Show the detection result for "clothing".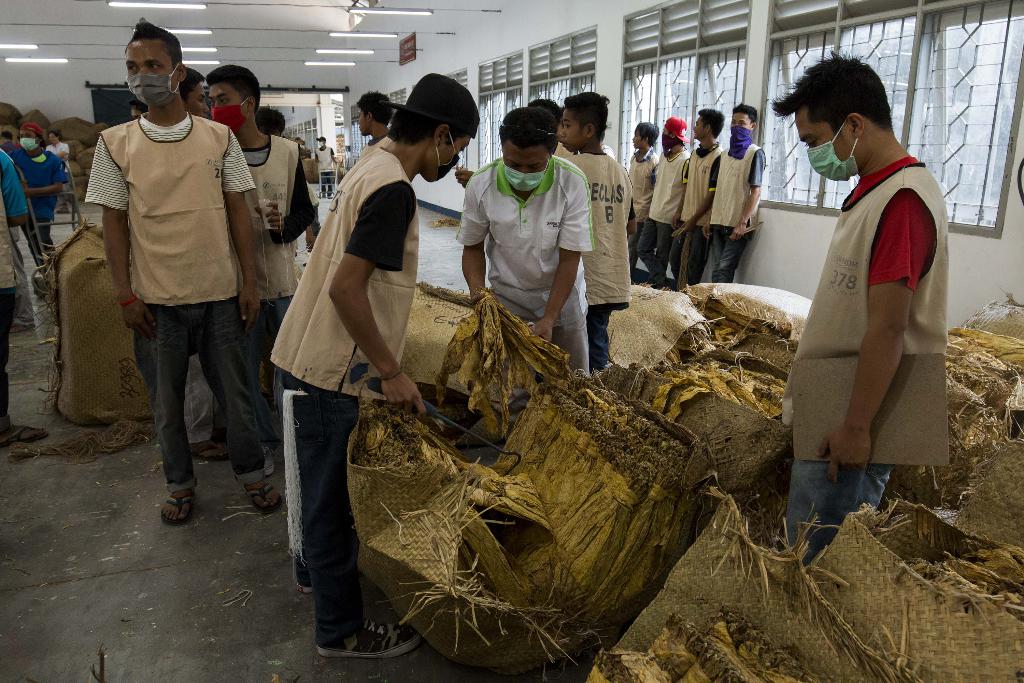
bbox(1, 136, 17, 160).
